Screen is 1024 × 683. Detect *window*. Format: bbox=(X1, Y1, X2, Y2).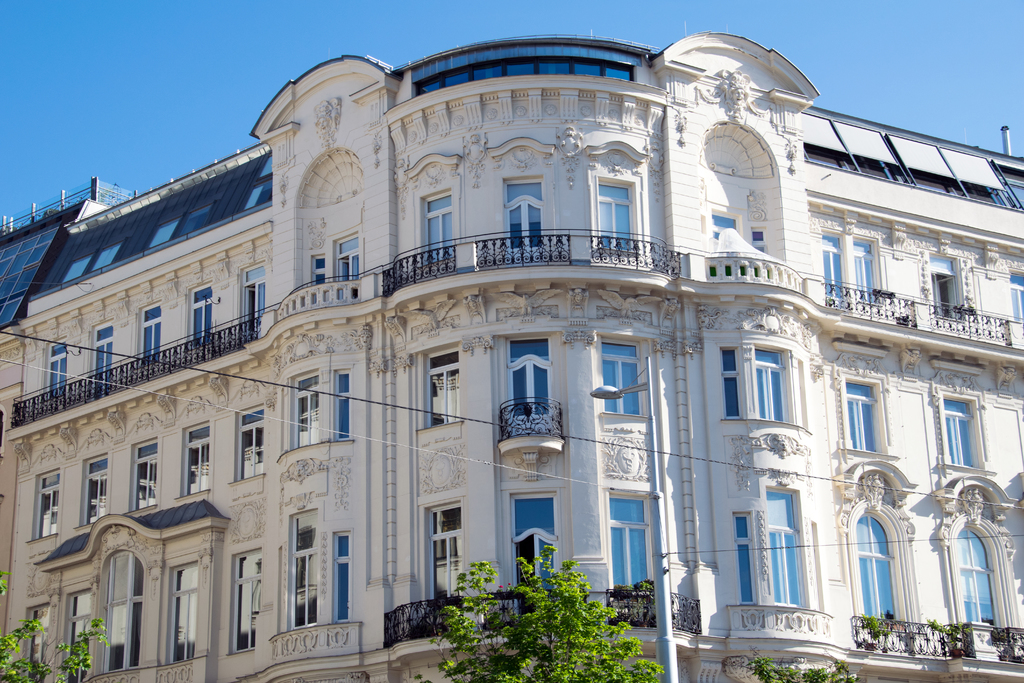
bbox=(926, 253, 964, 319).
